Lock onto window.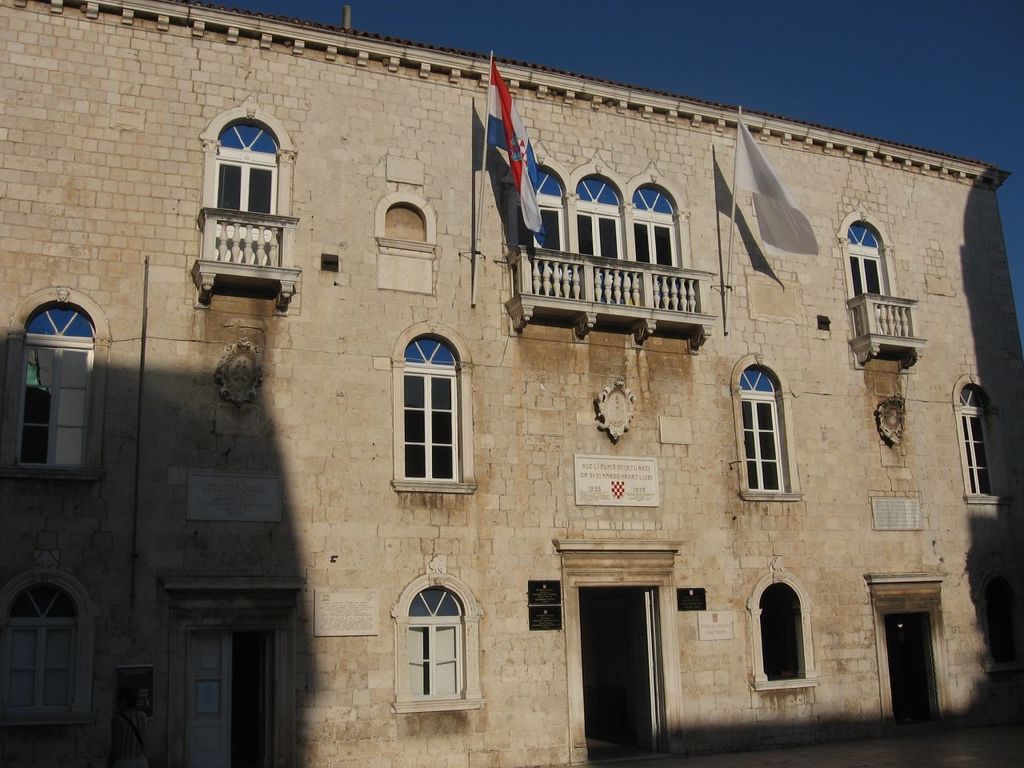
Locked: Rect(408, 584, 462, 702).
